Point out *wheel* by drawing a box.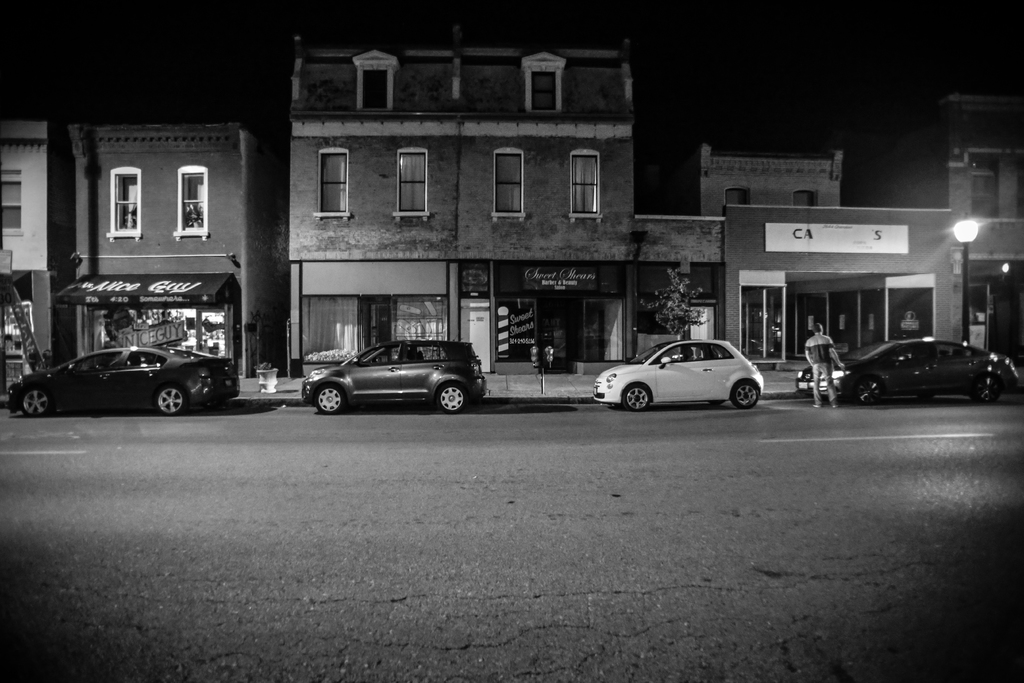
<bbox>24, 385, 53, 420</bbox>.
